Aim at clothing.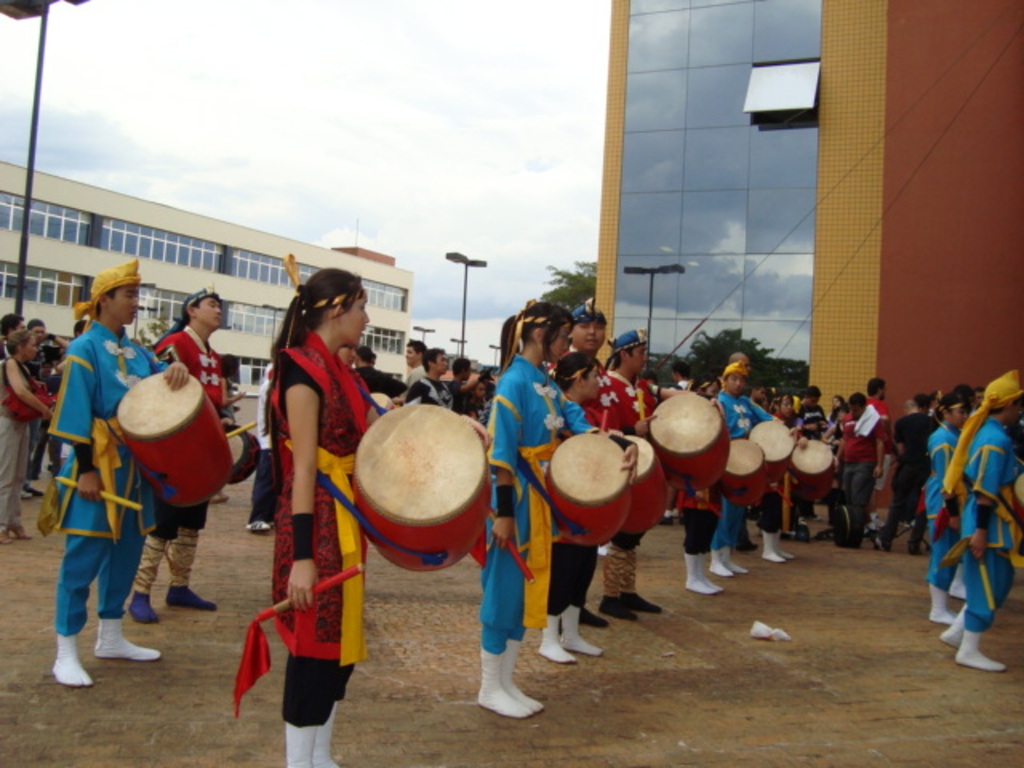
Aimed at rect(923, 413, 971, 598).
